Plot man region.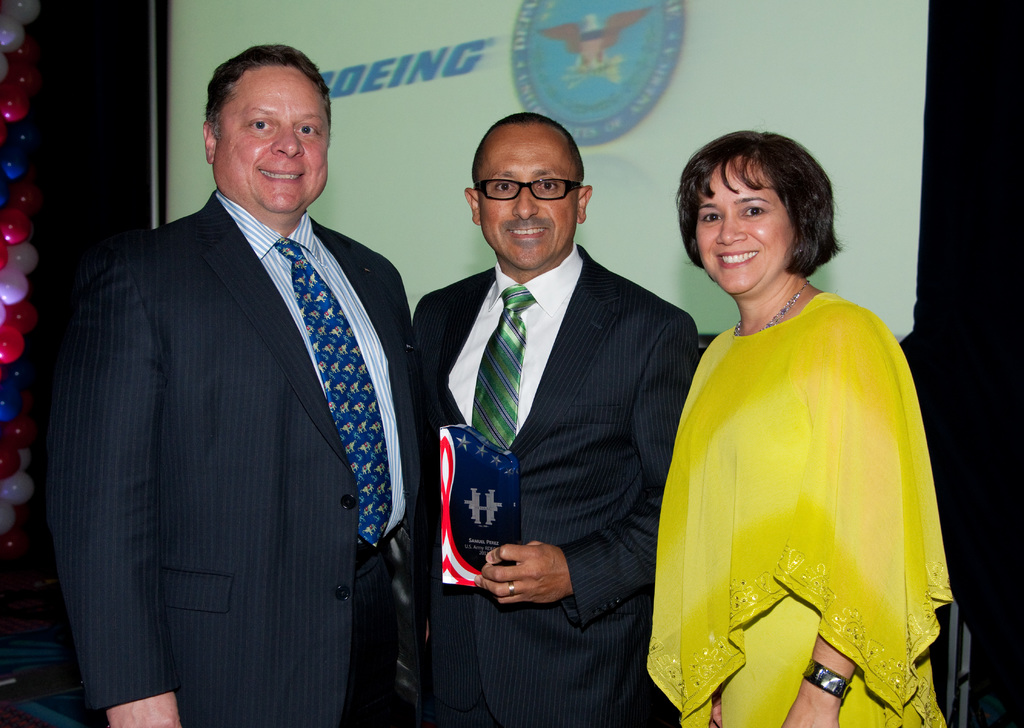
Plotted at box(46, 39, 432, 715).
